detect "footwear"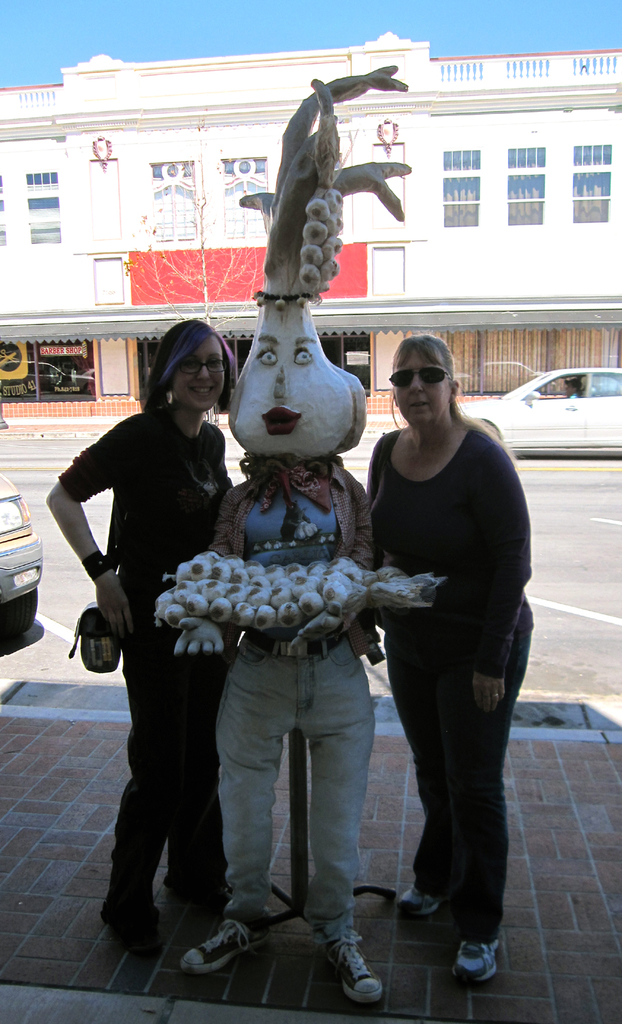
pyautogui.locateOnScreen(313, 922, 386, 1001)
